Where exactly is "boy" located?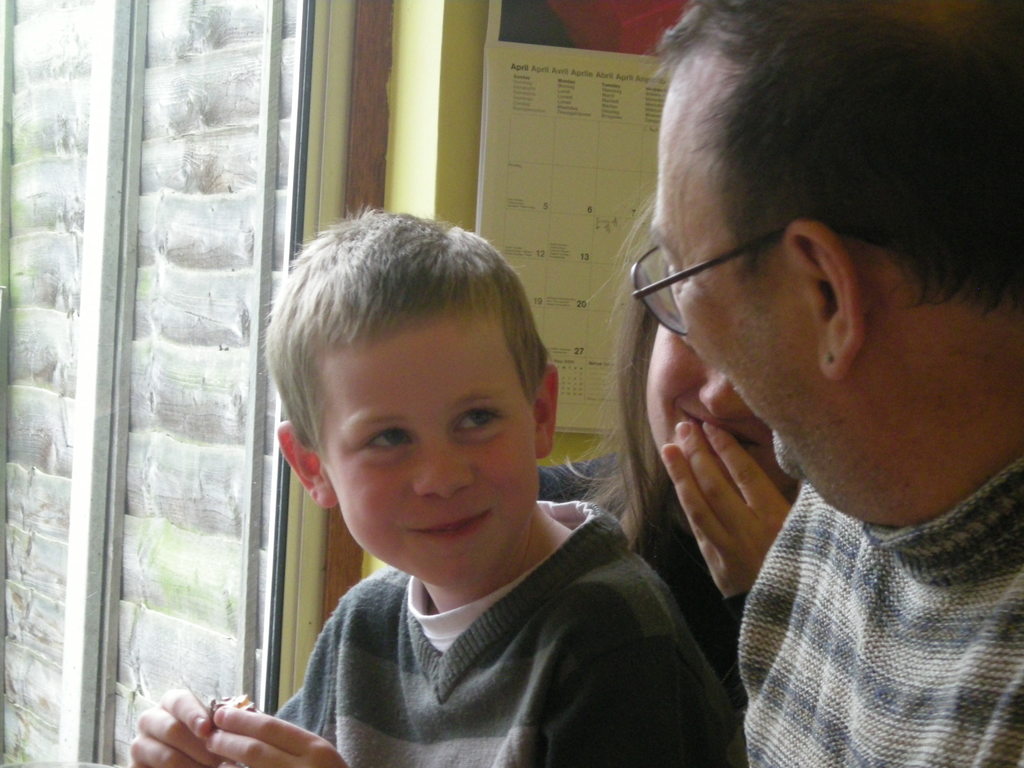
Its bounding box is crop(233, 216, 679, 760).
